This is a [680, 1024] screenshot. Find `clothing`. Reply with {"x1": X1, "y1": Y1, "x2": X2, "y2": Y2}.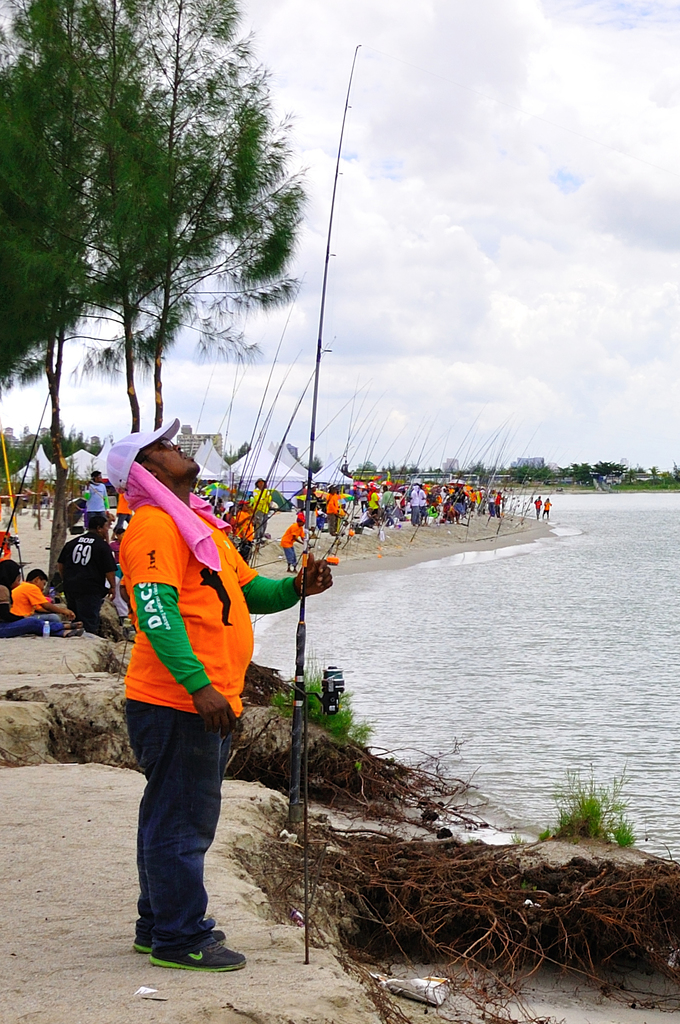
{"x1": 82, "y1": 479, "x2": 110, "y2": 524}.
